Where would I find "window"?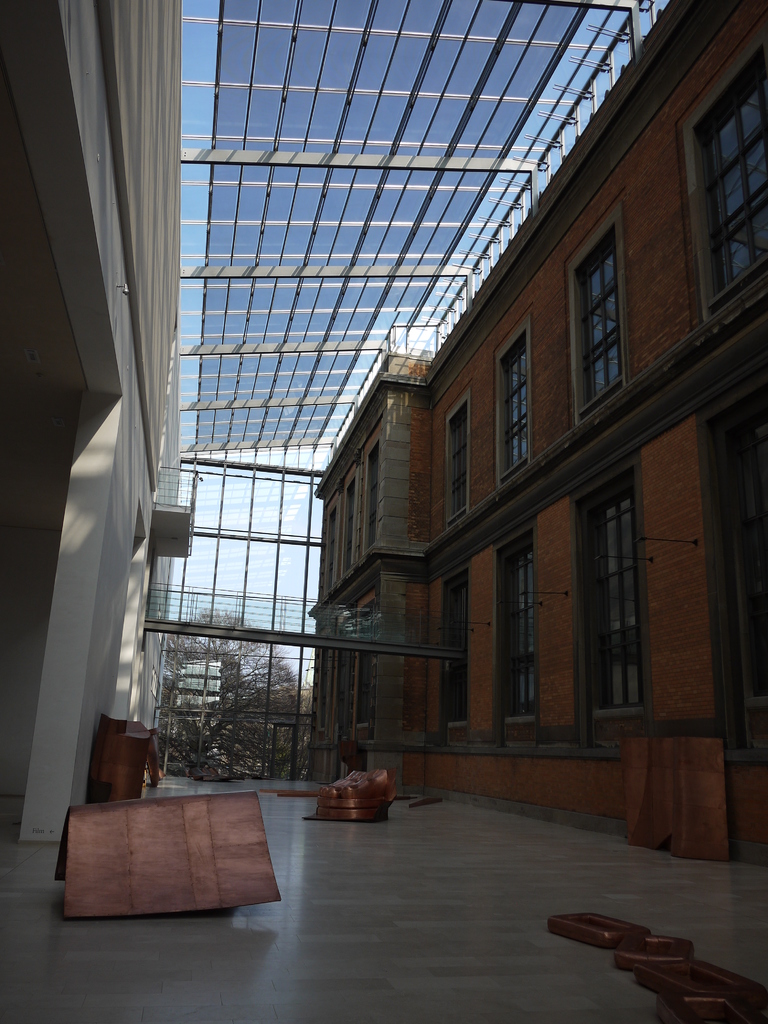
At detection(488, 533, 544, 724).
